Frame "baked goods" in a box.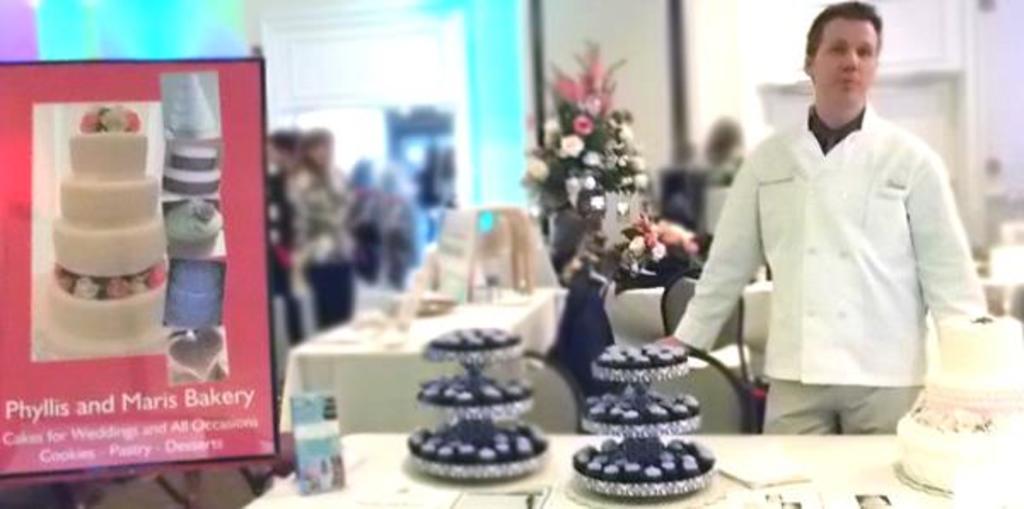
x1=894 y1=313 x2=1022 y2=487.
